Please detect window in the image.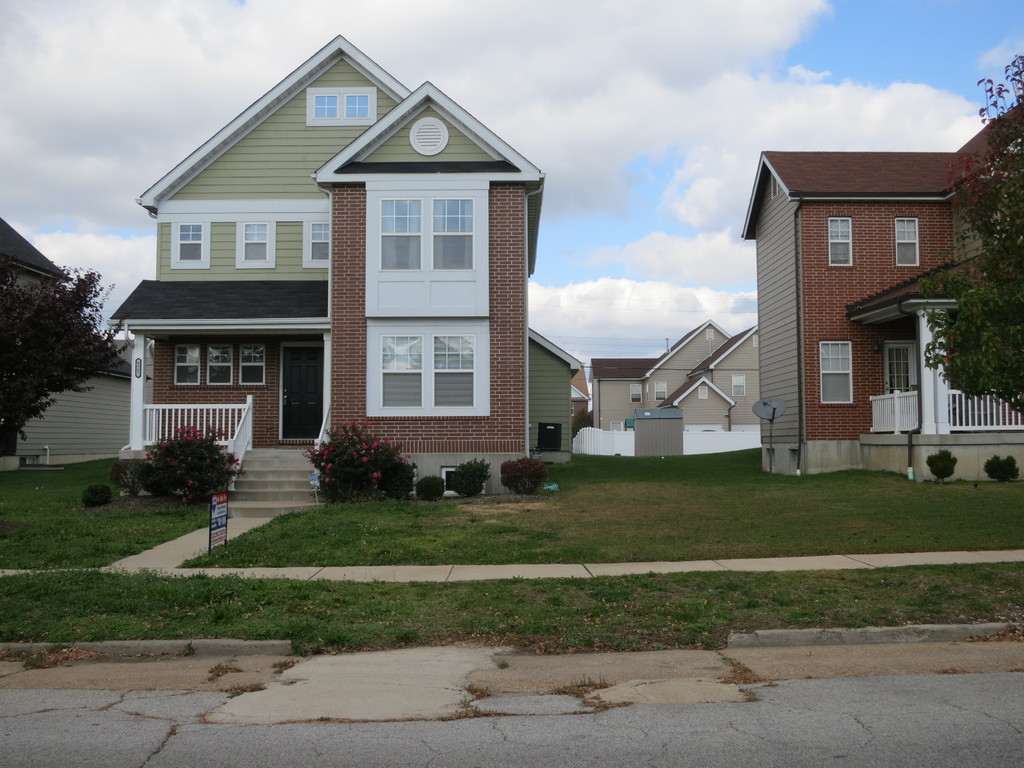
<bbox>303, 86, 376, 124</bbox>.
